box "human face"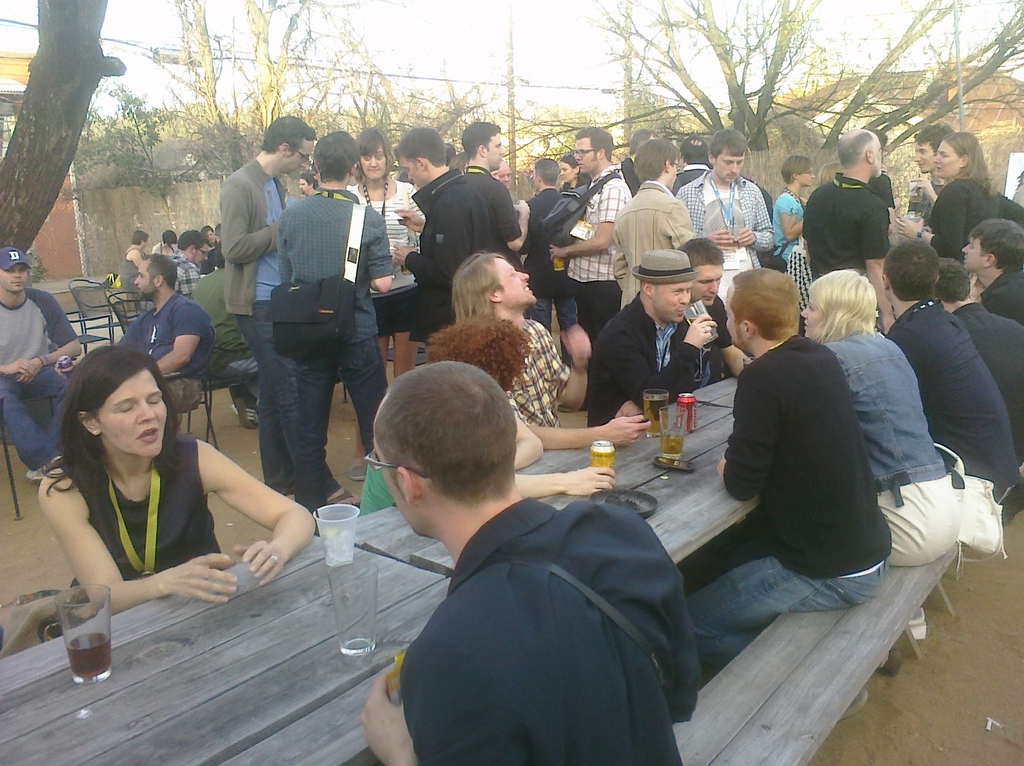
bbox(101, 370, 164, 459)
